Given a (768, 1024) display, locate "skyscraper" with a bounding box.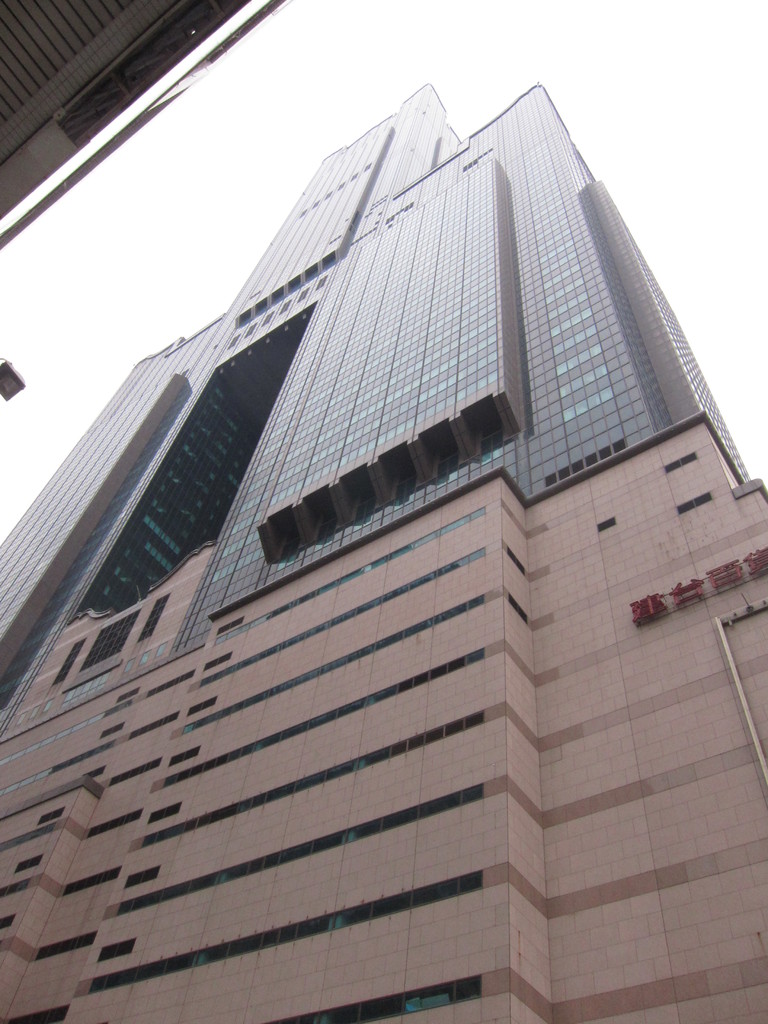
Located: 0 66 767 1023.
